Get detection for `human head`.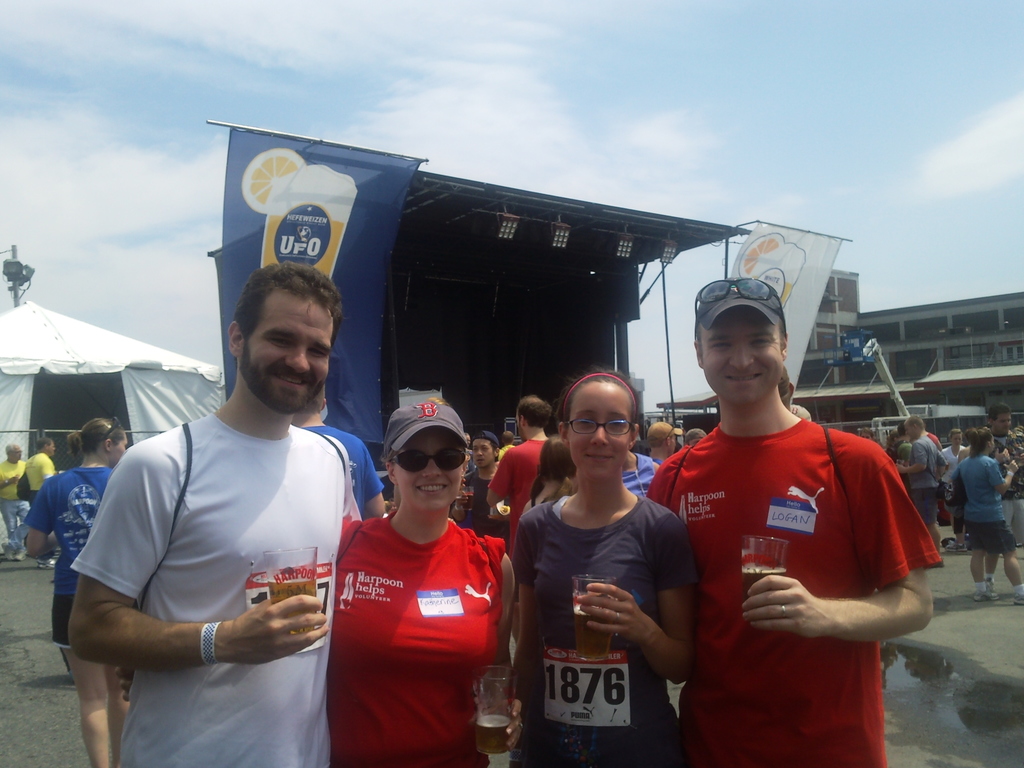
Detection: detection(4, 442, 21, 464).
